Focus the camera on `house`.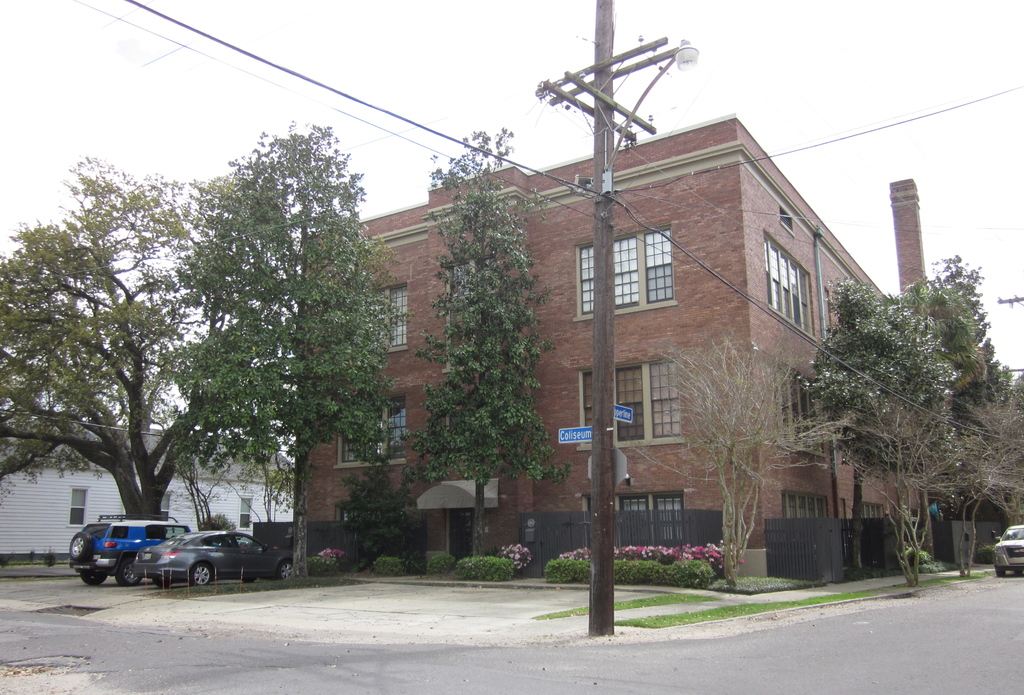
Focus region: 756,143,927,551.
